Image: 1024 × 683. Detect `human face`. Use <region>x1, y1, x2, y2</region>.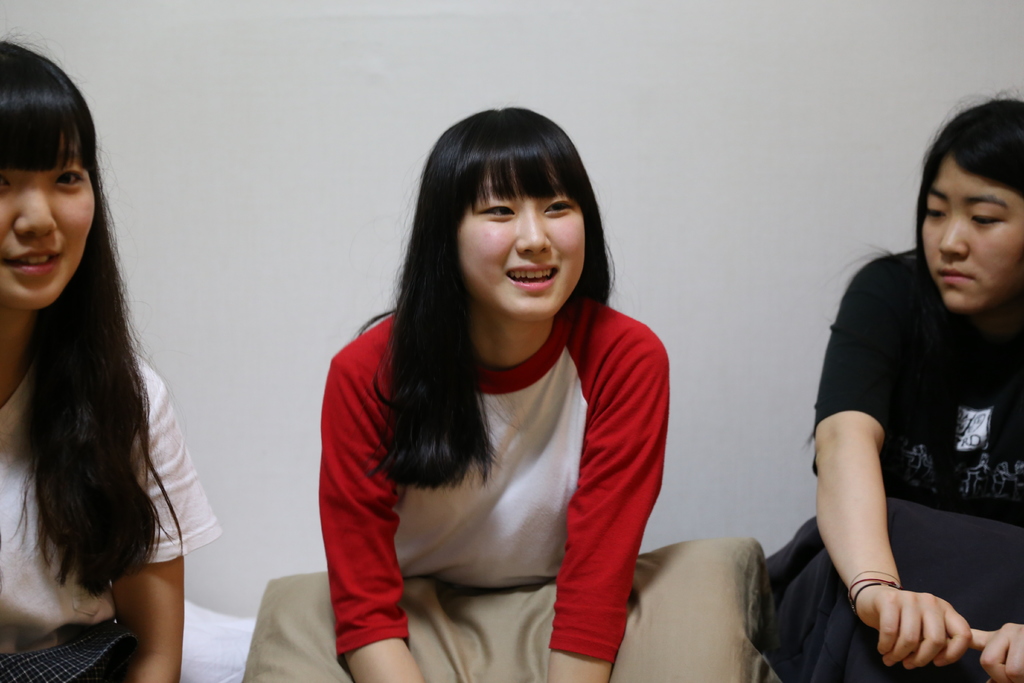
<region>921, 153, 1023, 315</region>.
